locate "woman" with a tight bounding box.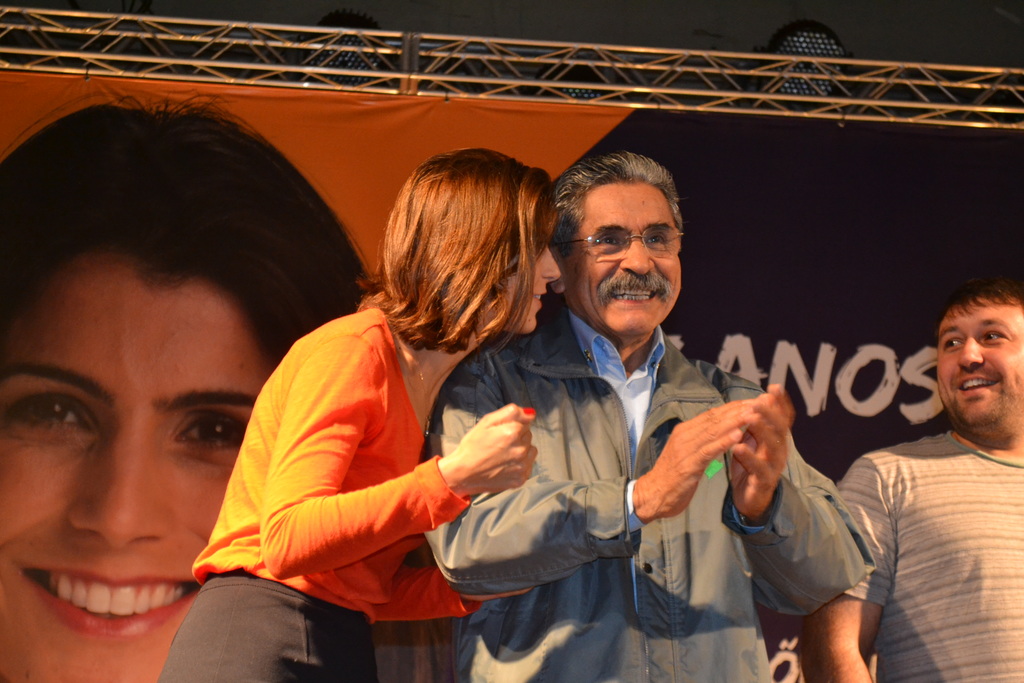
198/153/607/666.
